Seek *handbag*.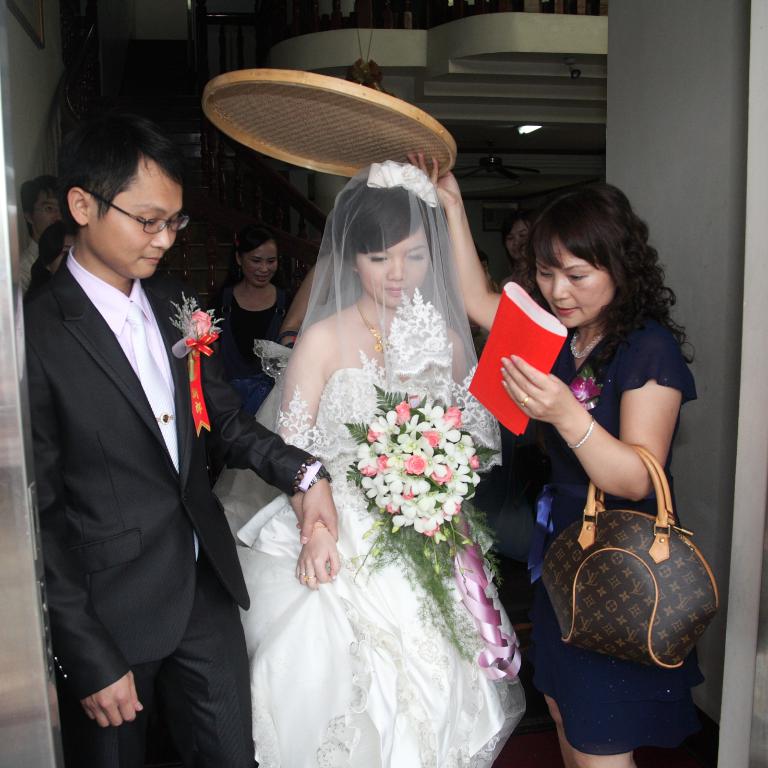
<region>534, 443, 724, 667</region>.
